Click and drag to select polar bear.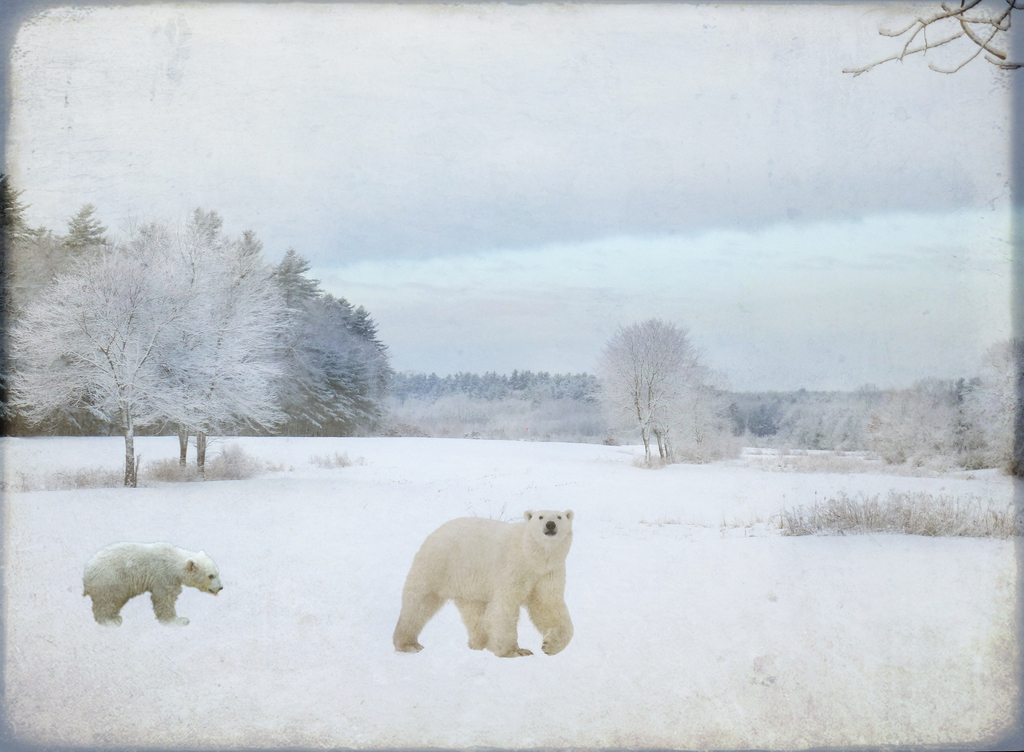
Selection: [77,541,225,625].
